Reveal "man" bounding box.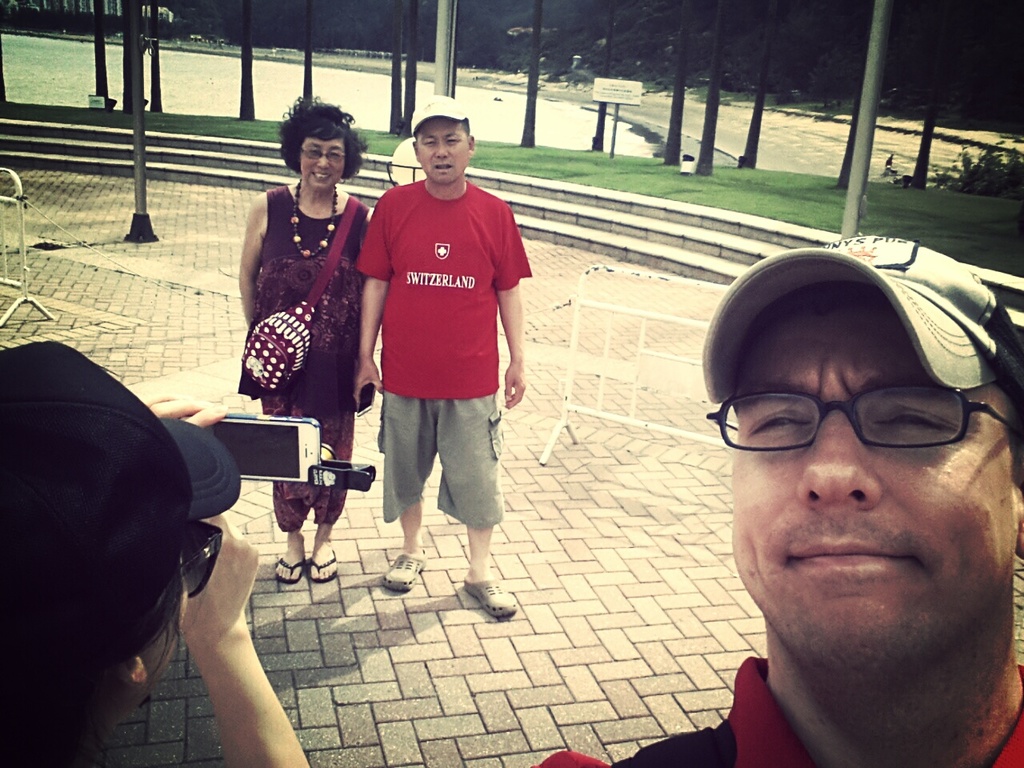
Revealed: box=[535, 229, 1022, 767].
